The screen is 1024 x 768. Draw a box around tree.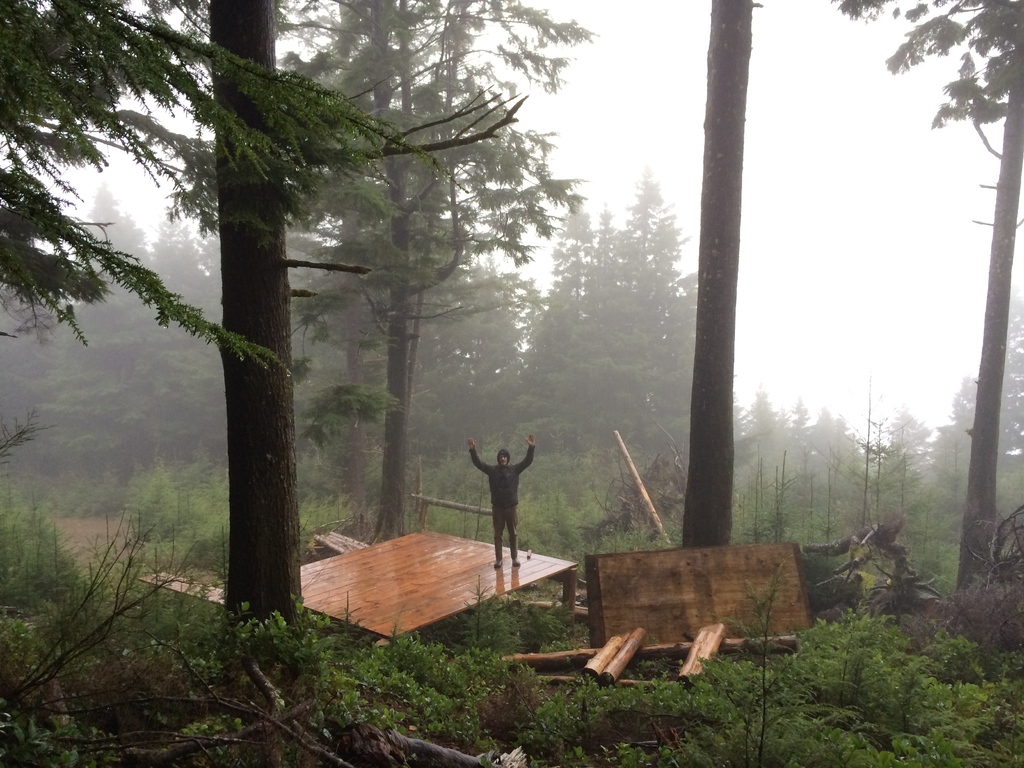
locate(830, 0, 1023, 618).
